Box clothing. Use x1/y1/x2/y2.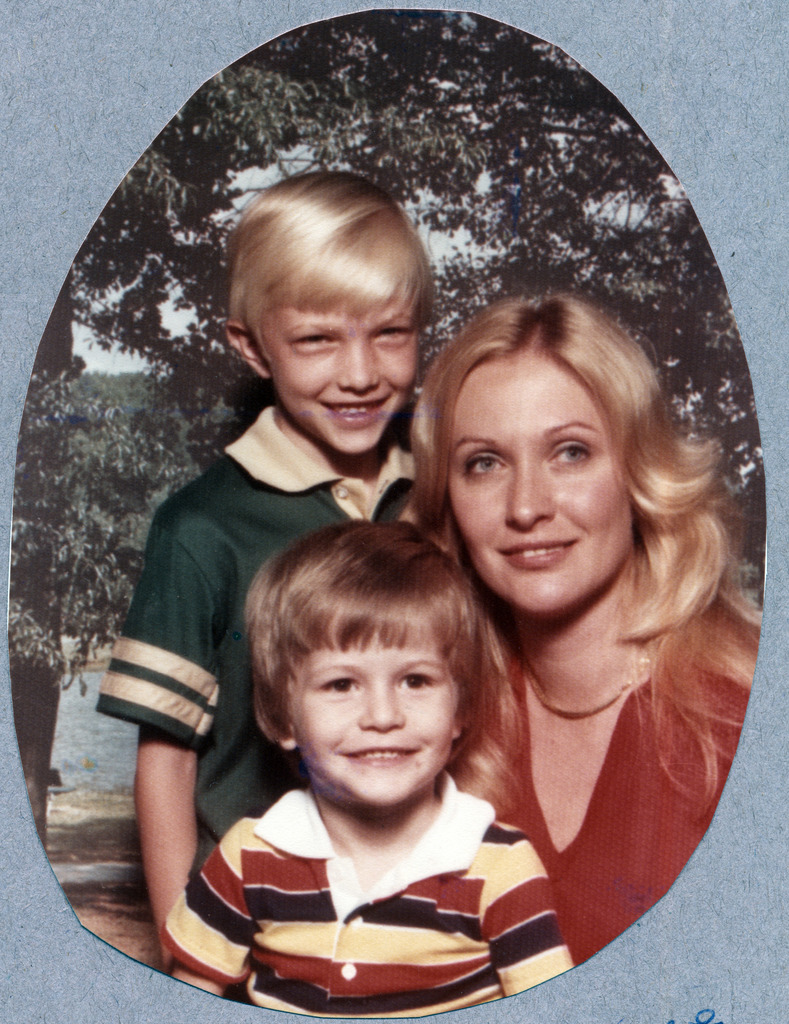
466/652/751/959.
